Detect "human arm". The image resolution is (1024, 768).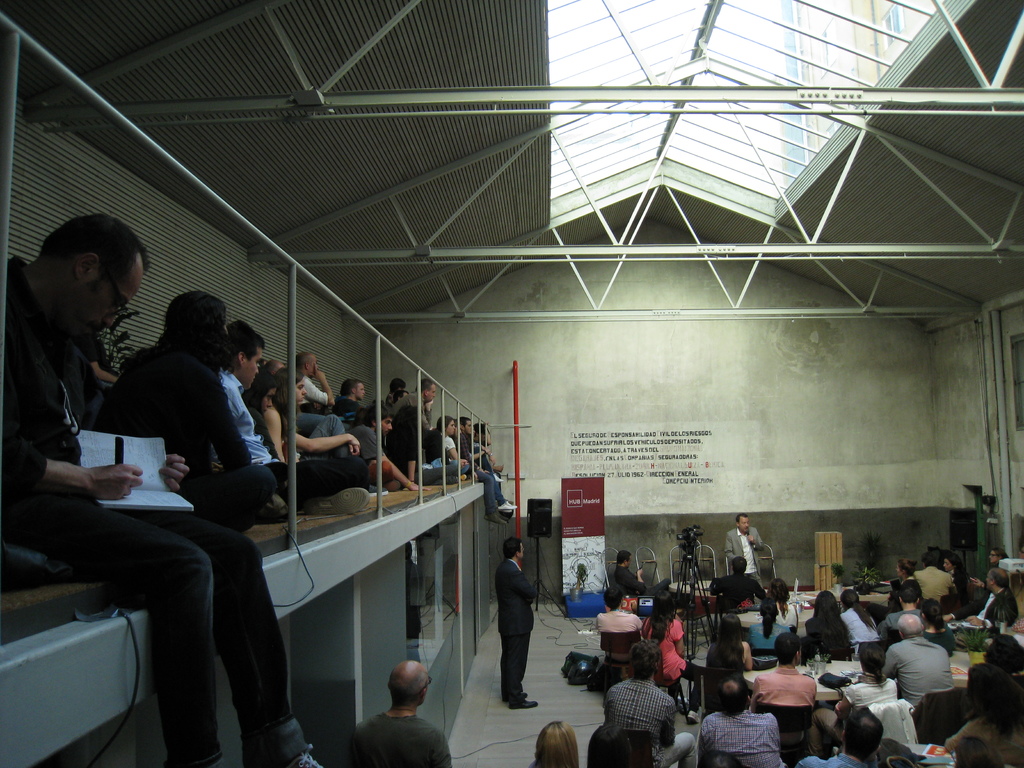
box(403, 416, 424, 488).
